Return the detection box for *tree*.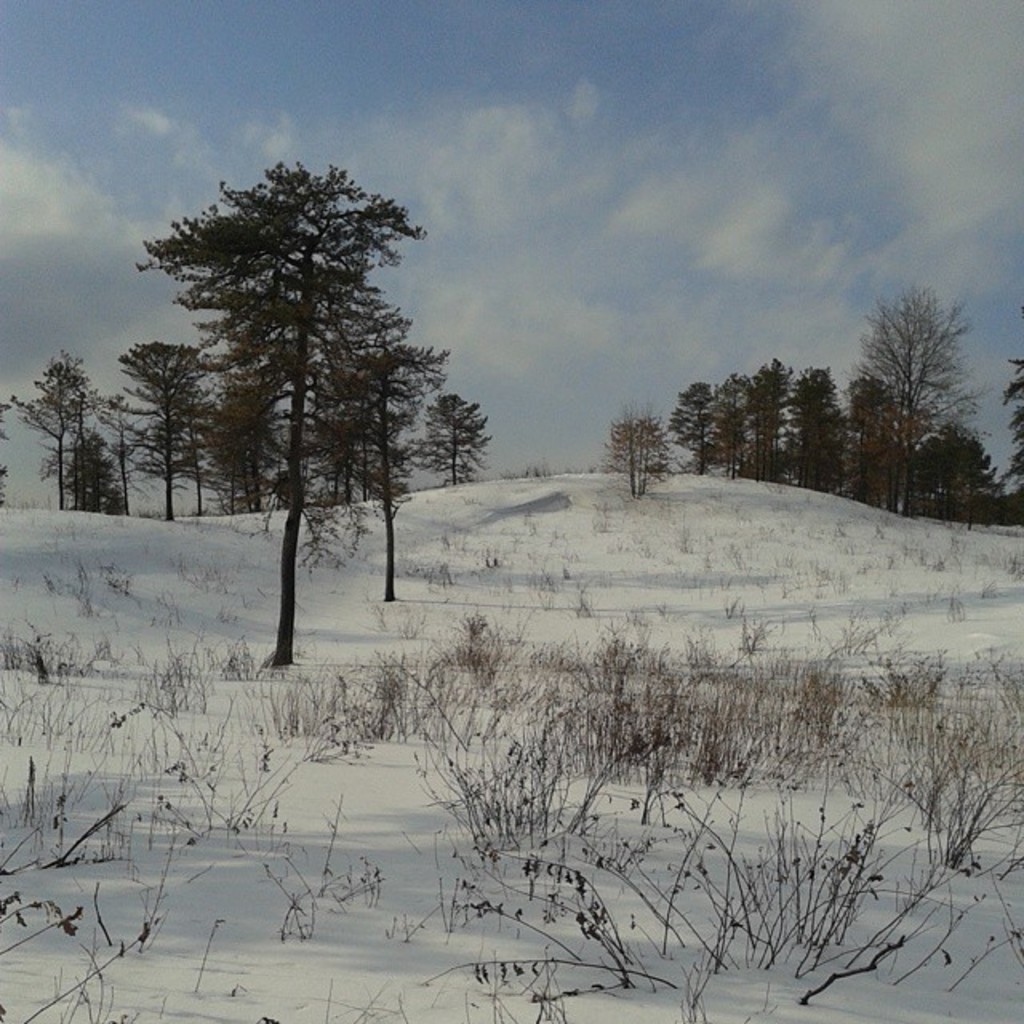
bbox=(38, 419, 126, 520).
